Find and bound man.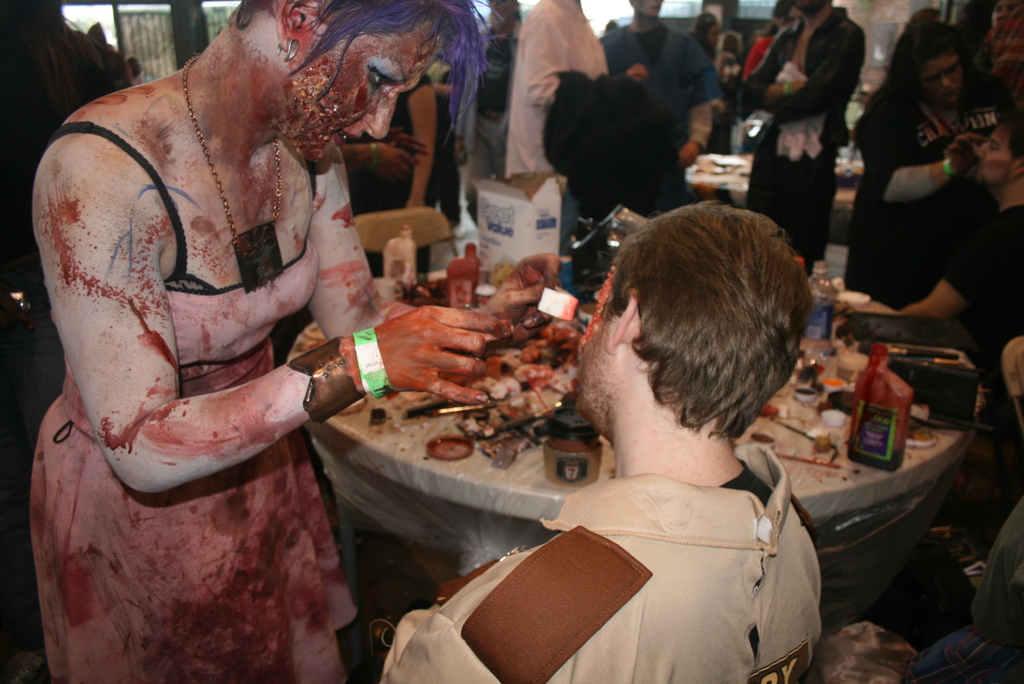
Bound: detection(600, 0, 726, 175).
